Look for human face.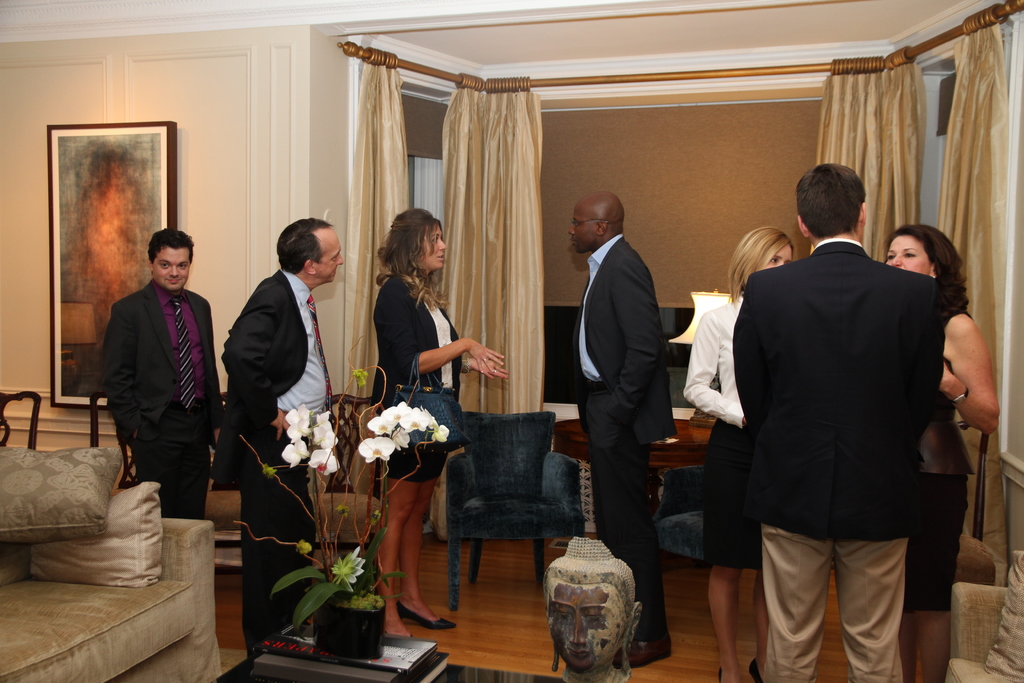
Found: (762,241,792,267).
